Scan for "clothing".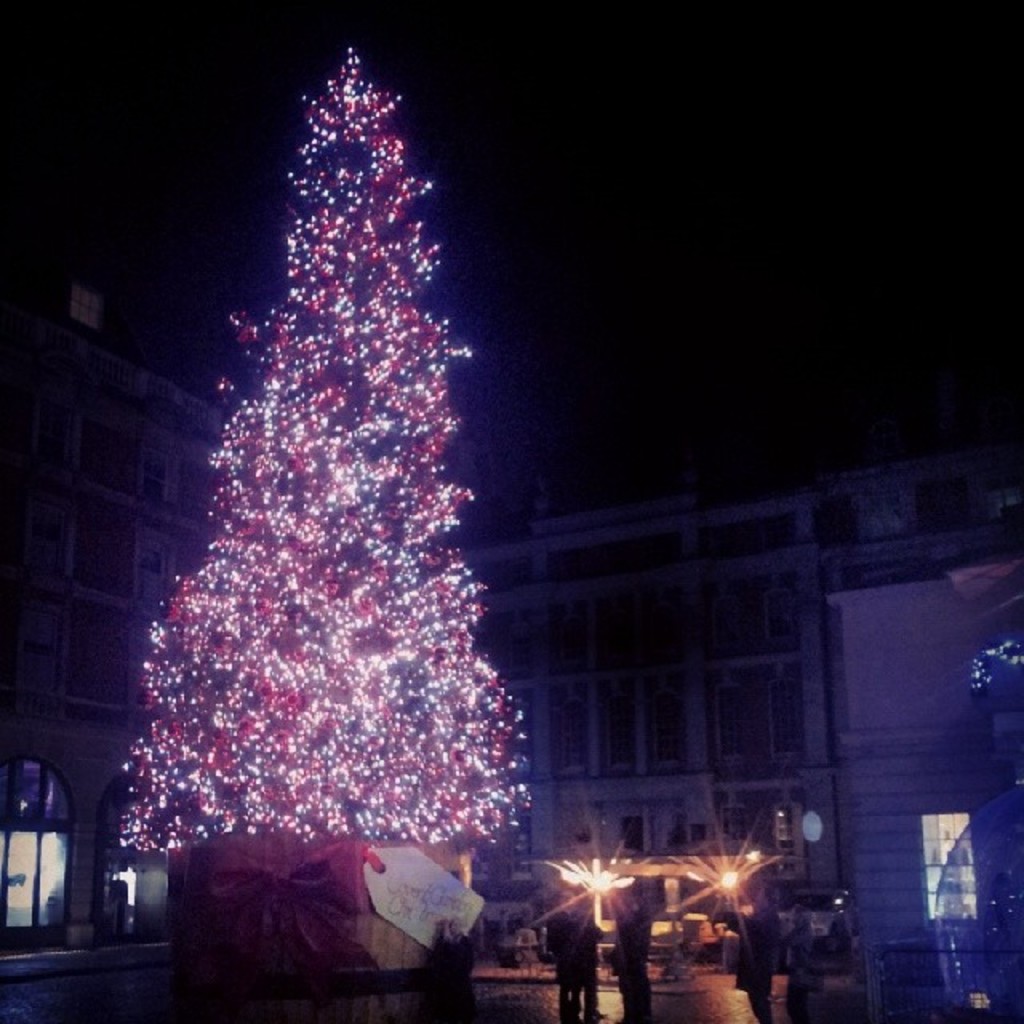
Scan result: region(718, 902, 781, 1019).
